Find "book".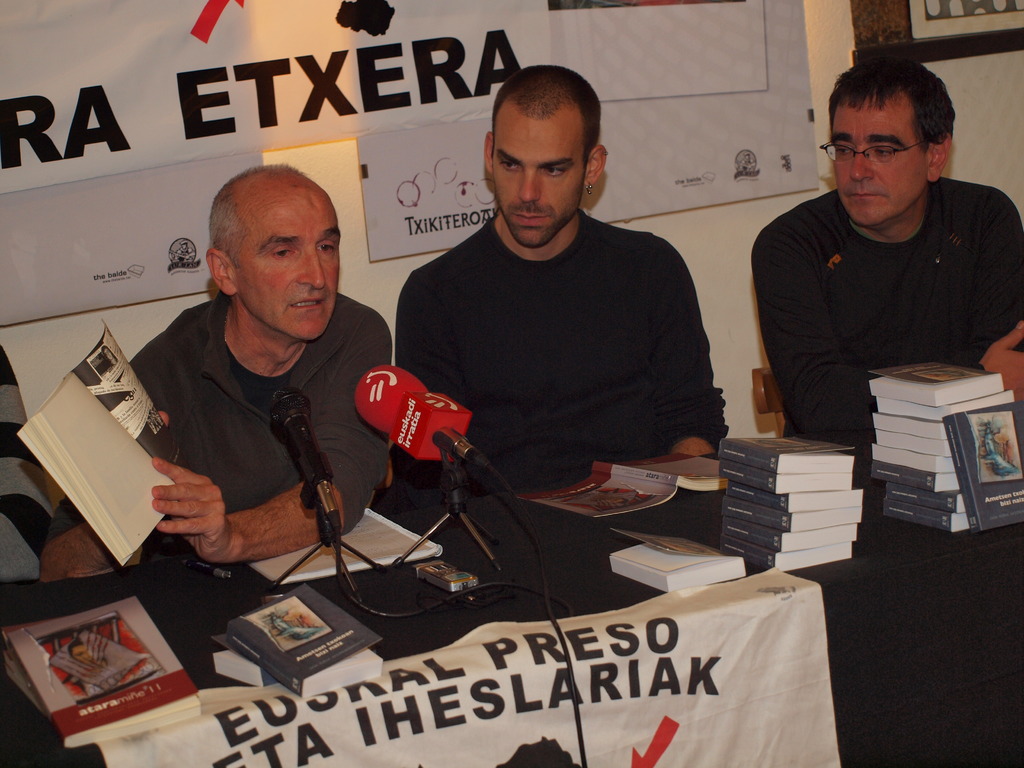
left=226, top=587, right=385, bottom=701.
